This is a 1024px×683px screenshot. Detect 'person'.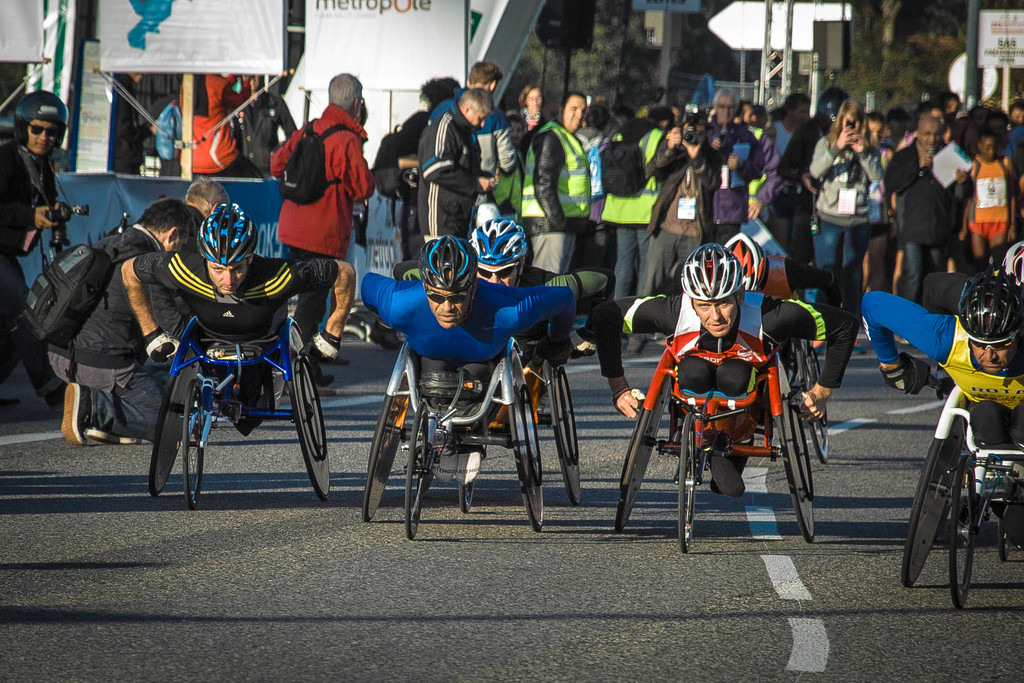
box=[0, 83, 69, 408].
